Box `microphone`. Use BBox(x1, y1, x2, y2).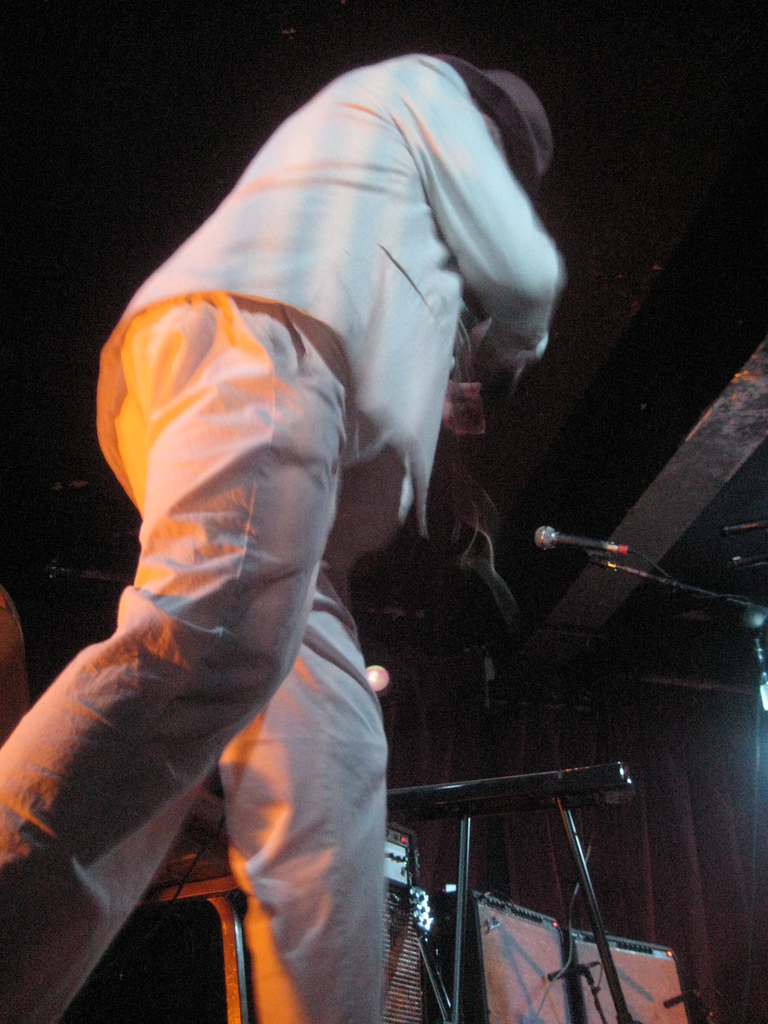
BBox(534, 523, 618, 552).
